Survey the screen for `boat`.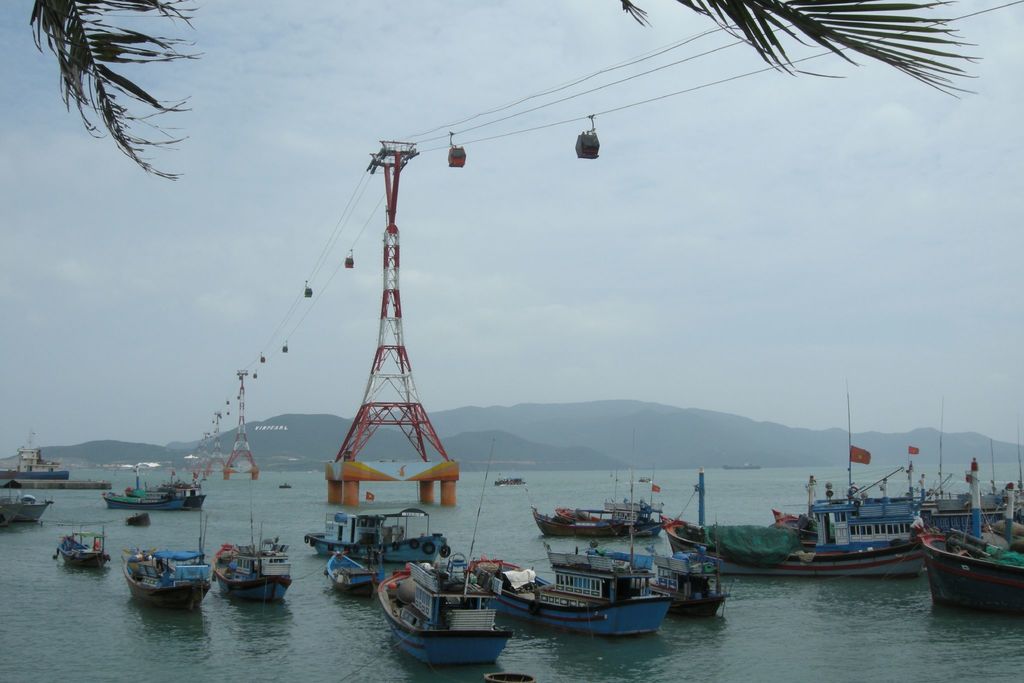
Survey found: left=118, top=543, right=212, bottom=627.
